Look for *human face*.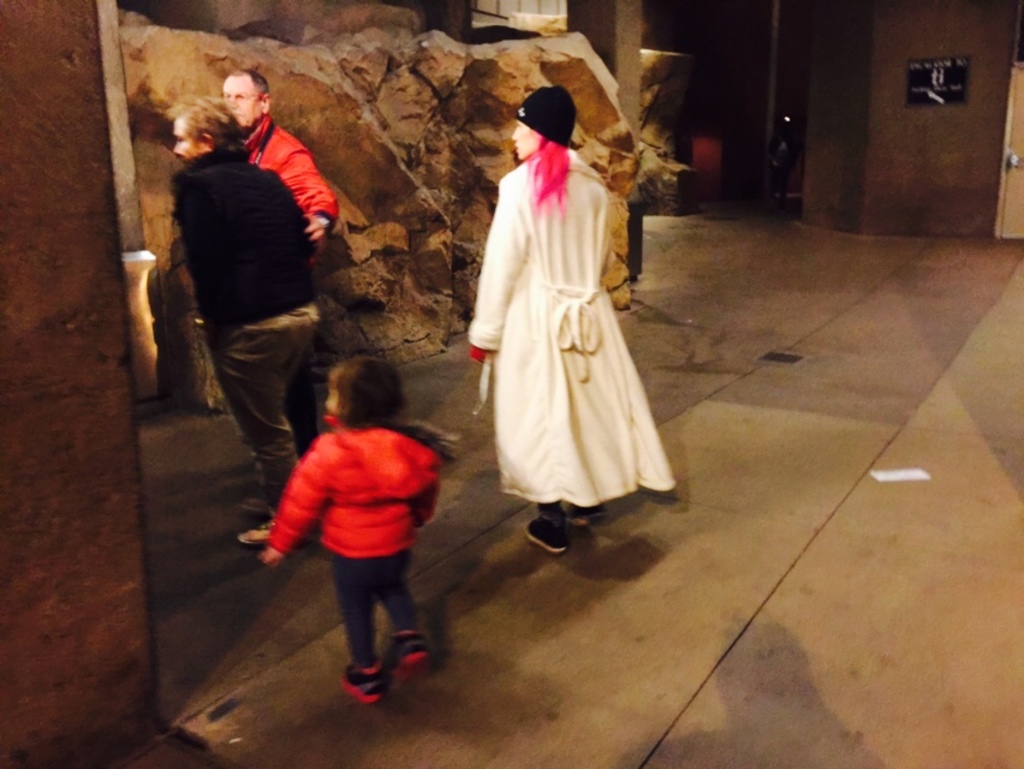
Found: bbox=(224, 73, 264, 129).
